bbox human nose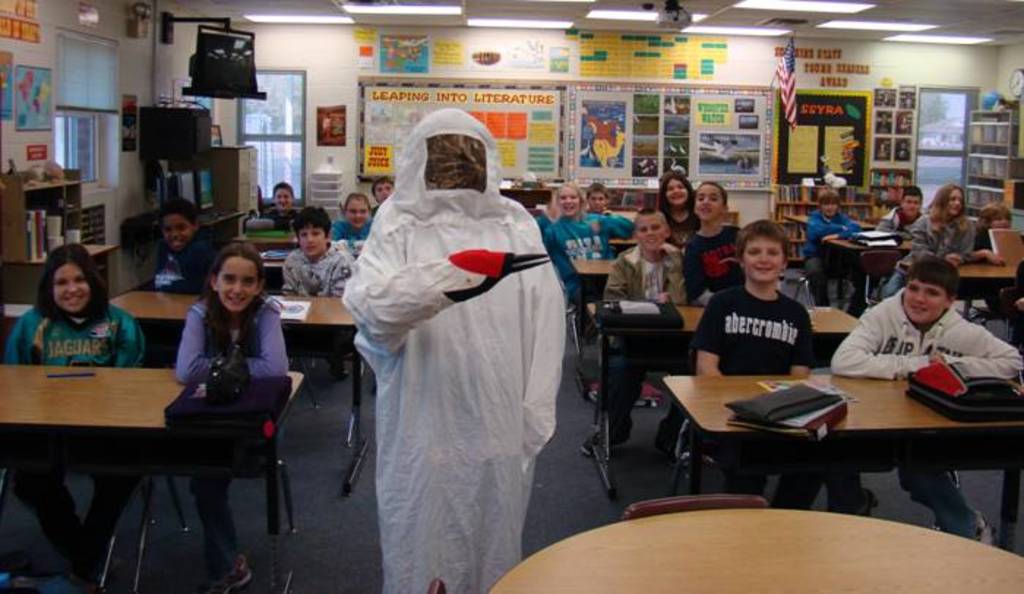
select_region(170, 228, 178, 238)
